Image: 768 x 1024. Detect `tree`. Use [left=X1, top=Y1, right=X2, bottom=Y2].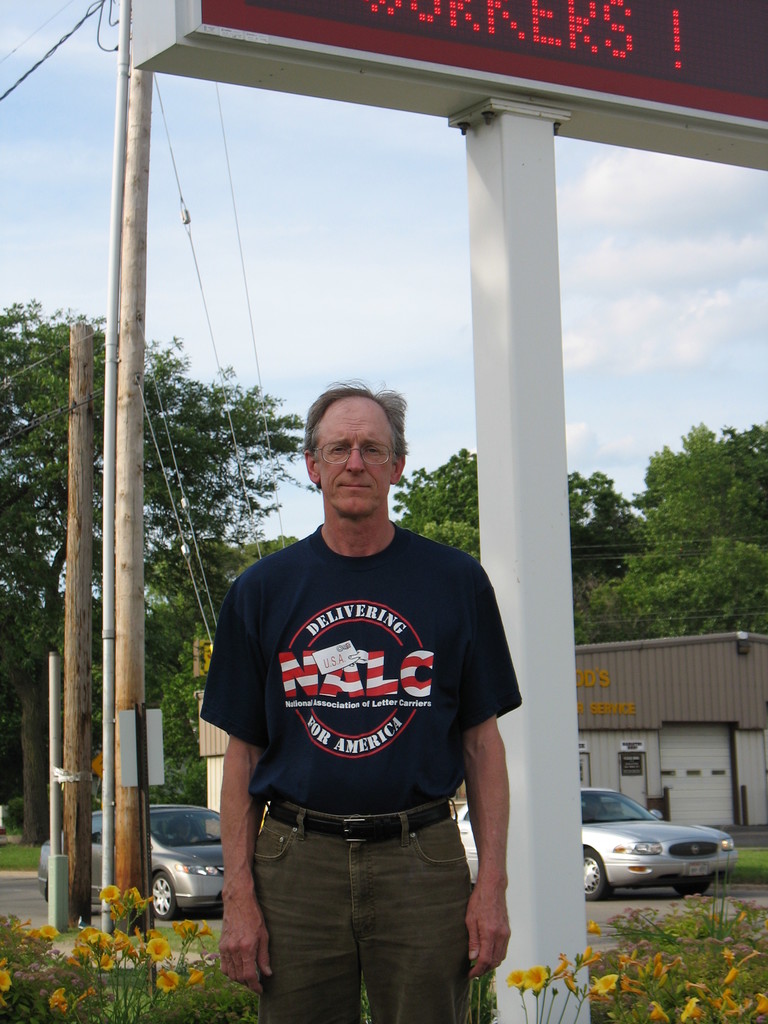
[left=389, top=449, right=620, bottom=566].
